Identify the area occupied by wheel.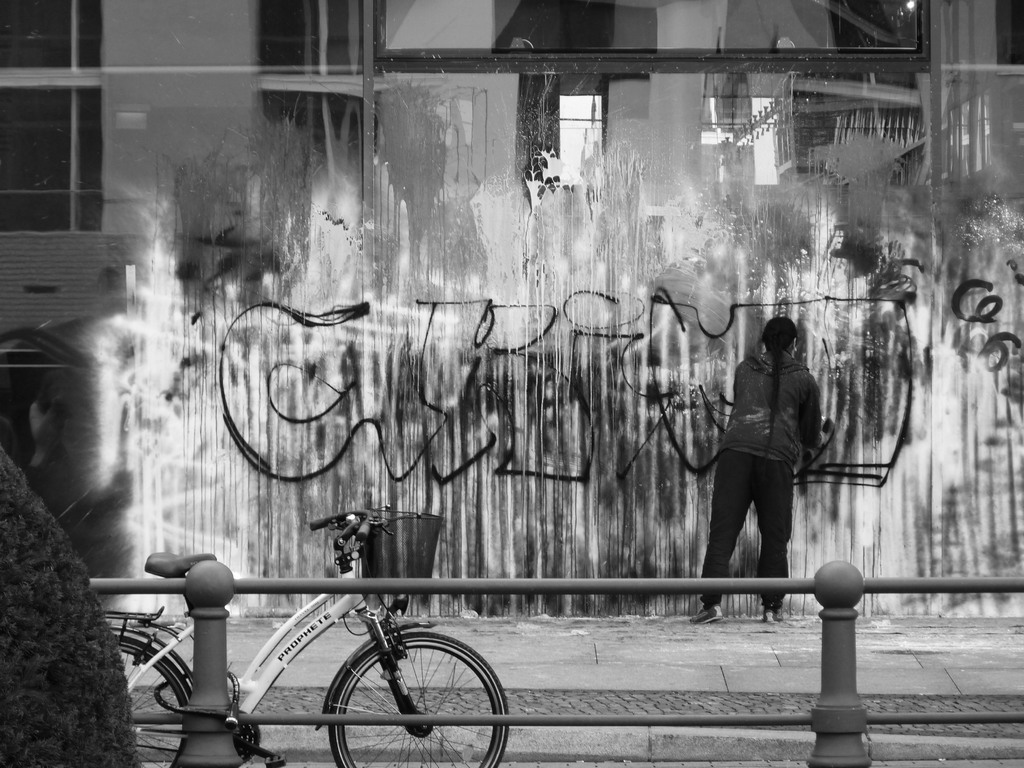
Area: {"x1": 108, "y1": 627, "x2": 202, "y2": 767}.
